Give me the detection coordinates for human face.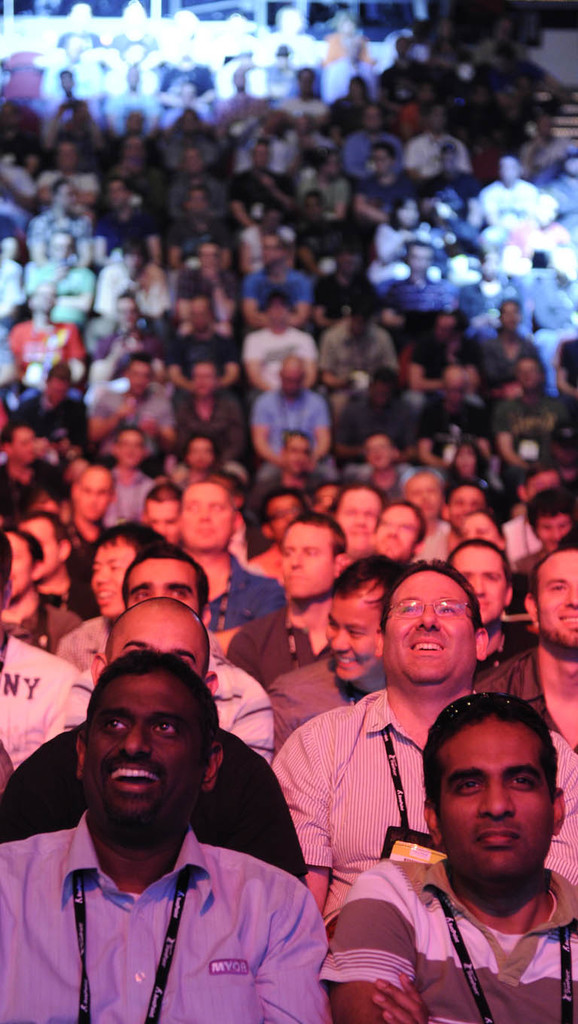
select_region(271, 495, 303, 538).
